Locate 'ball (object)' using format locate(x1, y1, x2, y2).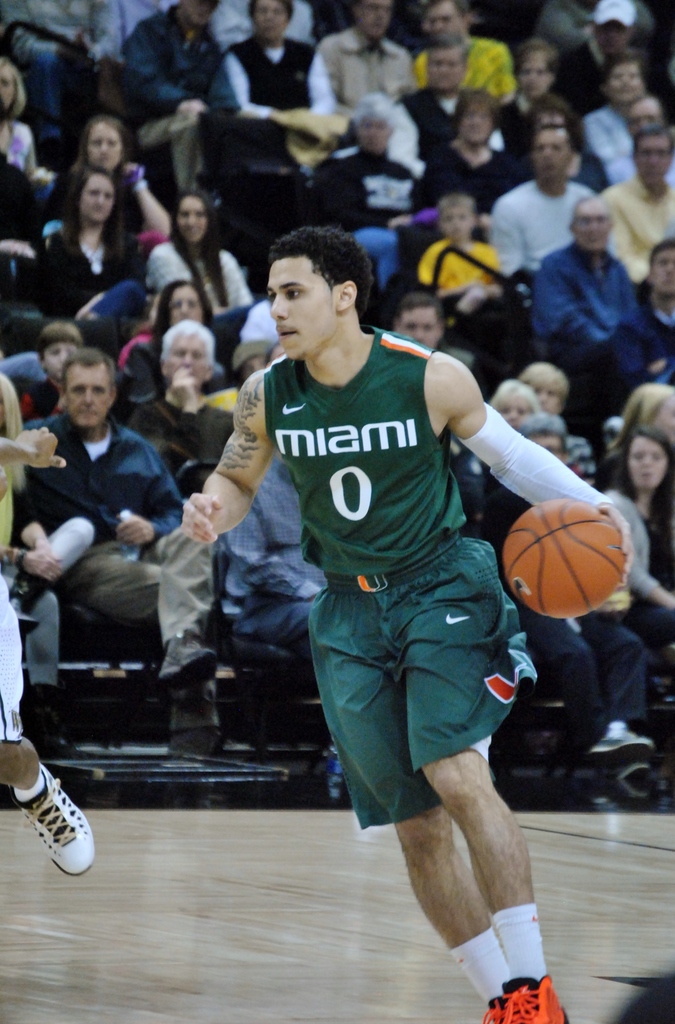
locate(507, 500, 628, 617).
